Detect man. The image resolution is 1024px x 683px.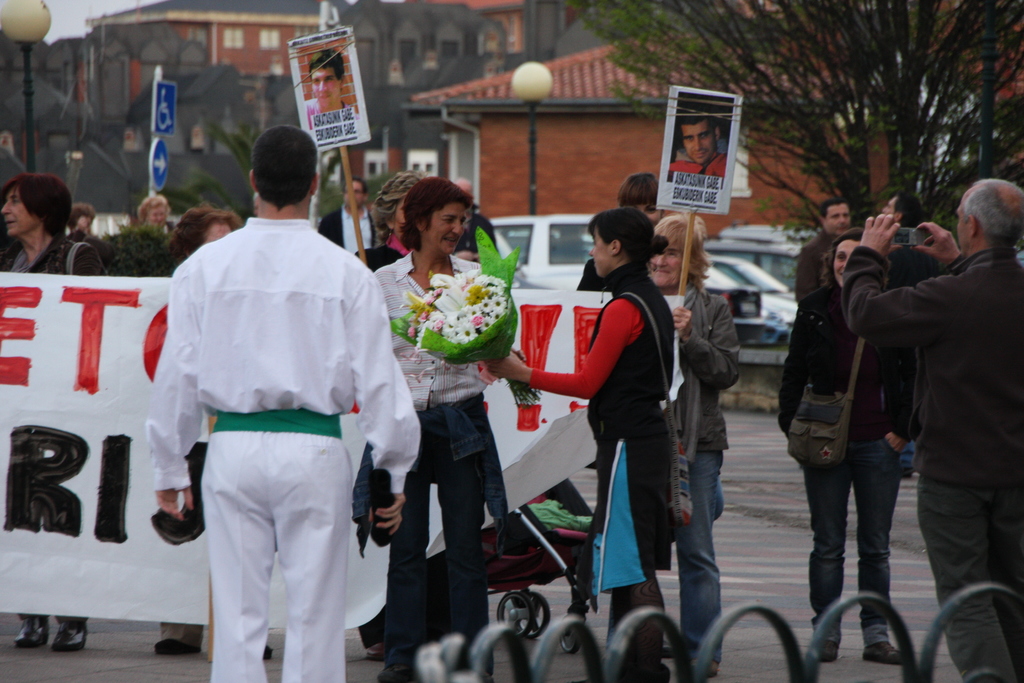
x1=299, y1=46, x2=358, y2=127.
